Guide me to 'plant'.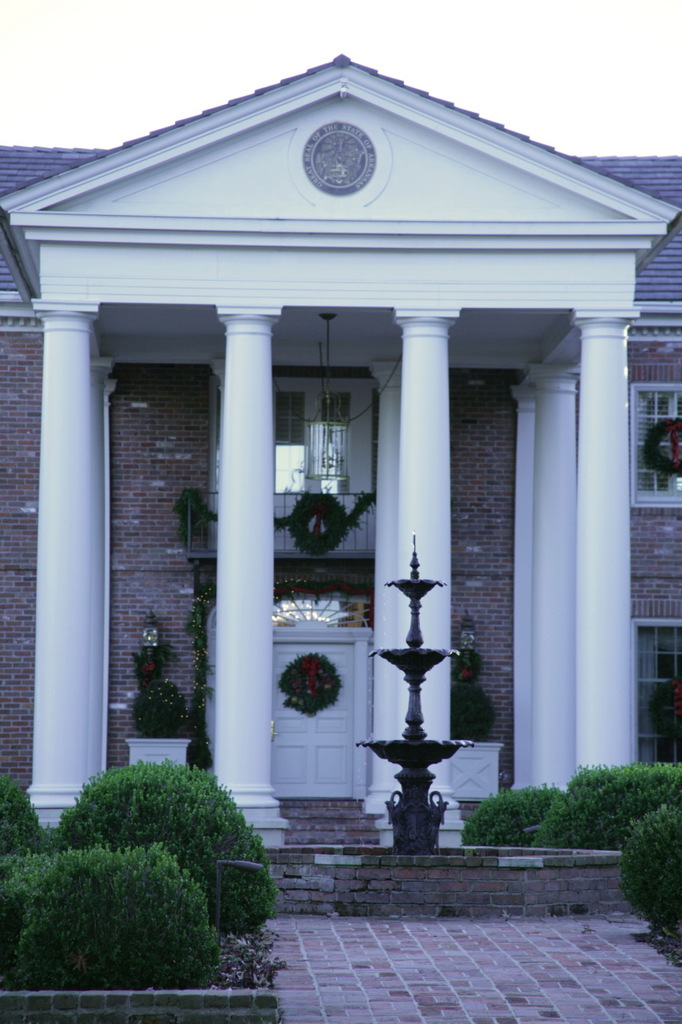
Guidance: bbox=[267, 490, 377, 561].
